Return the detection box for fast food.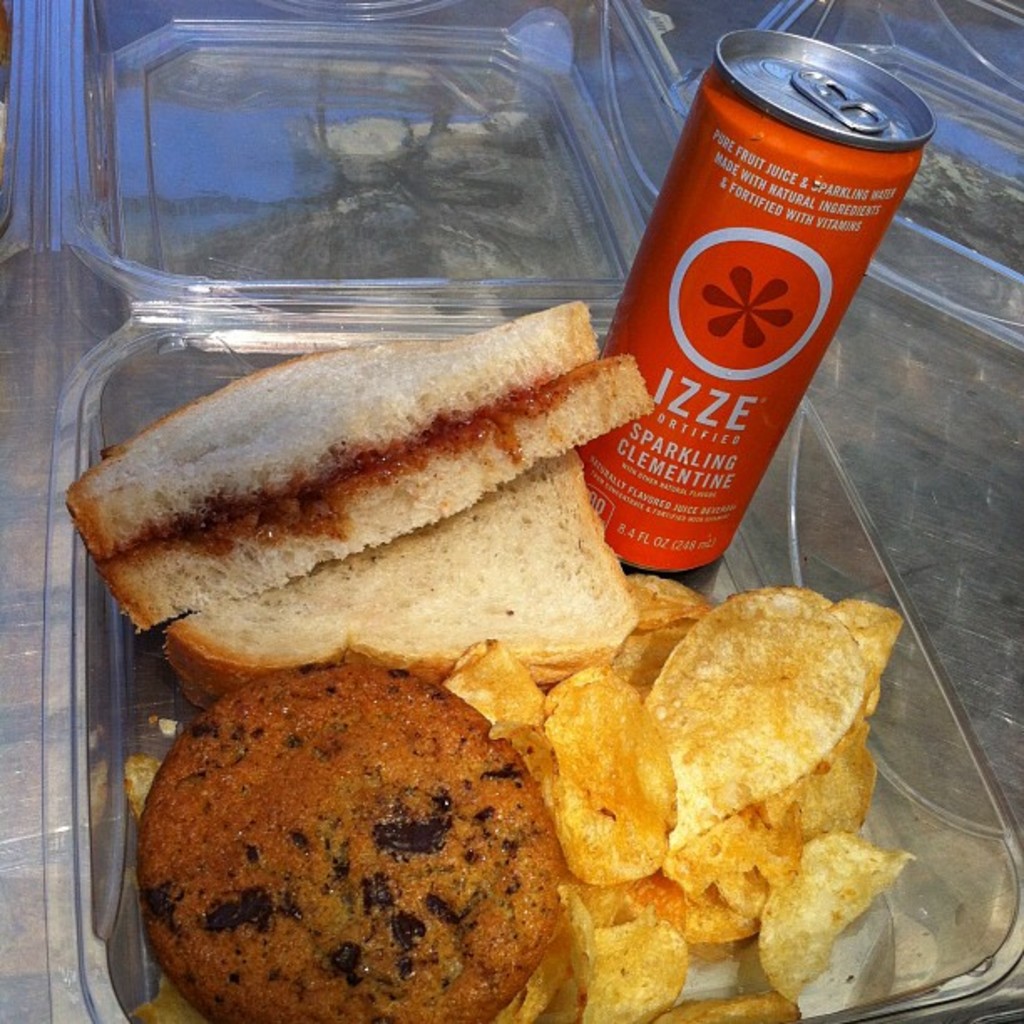
BBox(110, 447, 669, 676).
